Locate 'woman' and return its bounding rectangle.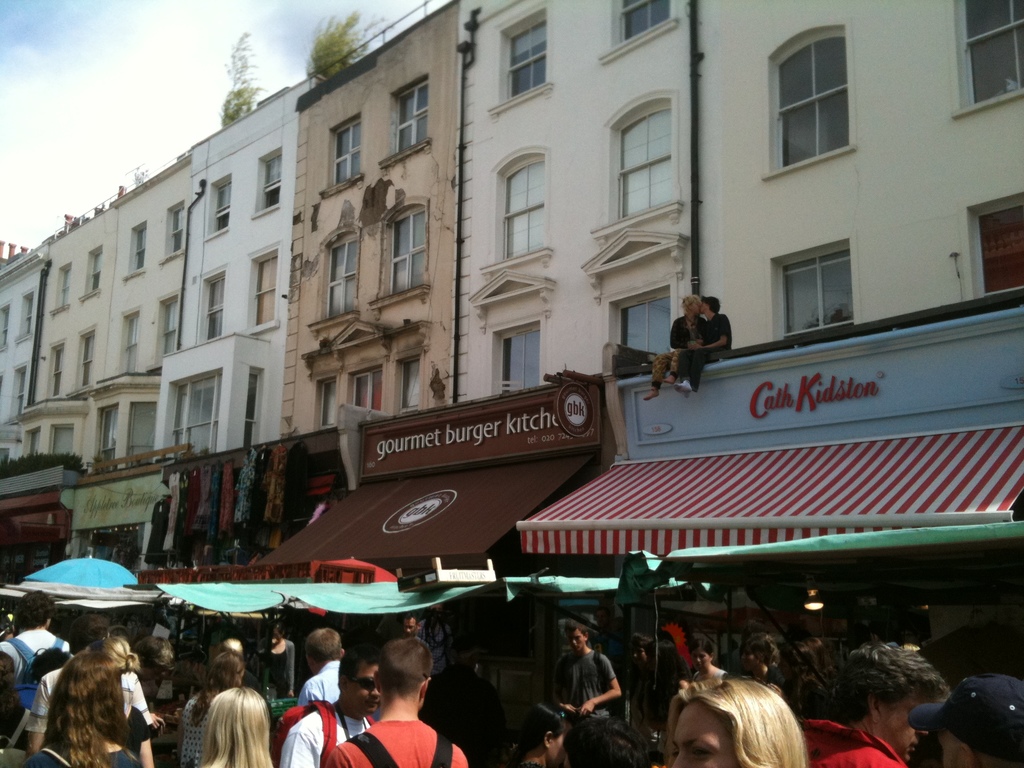
rect(198, 680, 278, 767).
